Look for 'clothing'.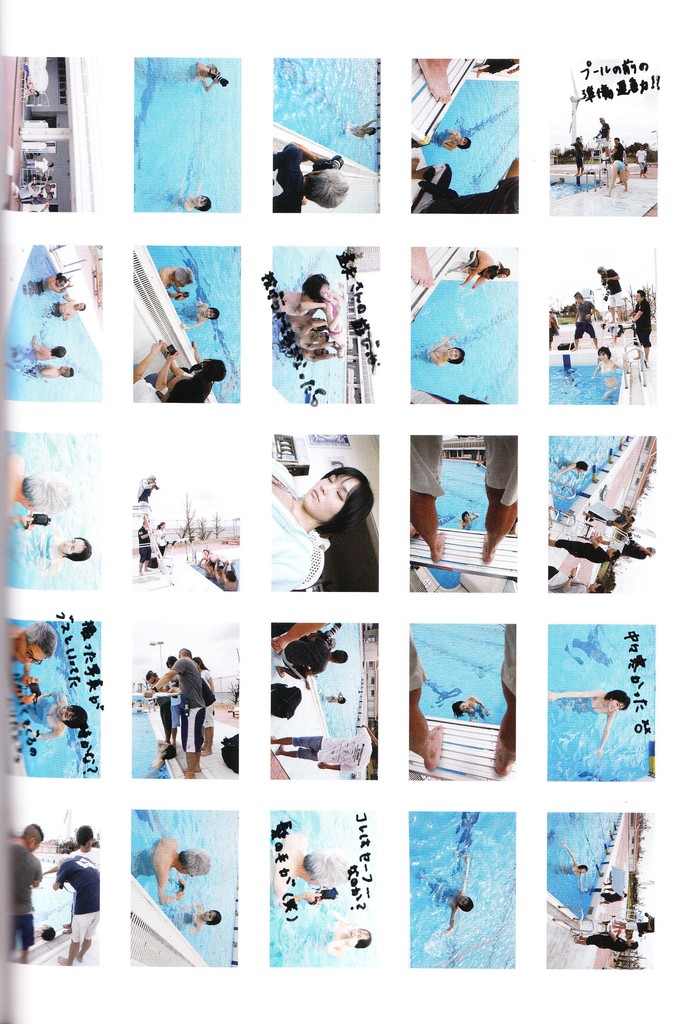
Found: detection(468, 701, 480, 716).
